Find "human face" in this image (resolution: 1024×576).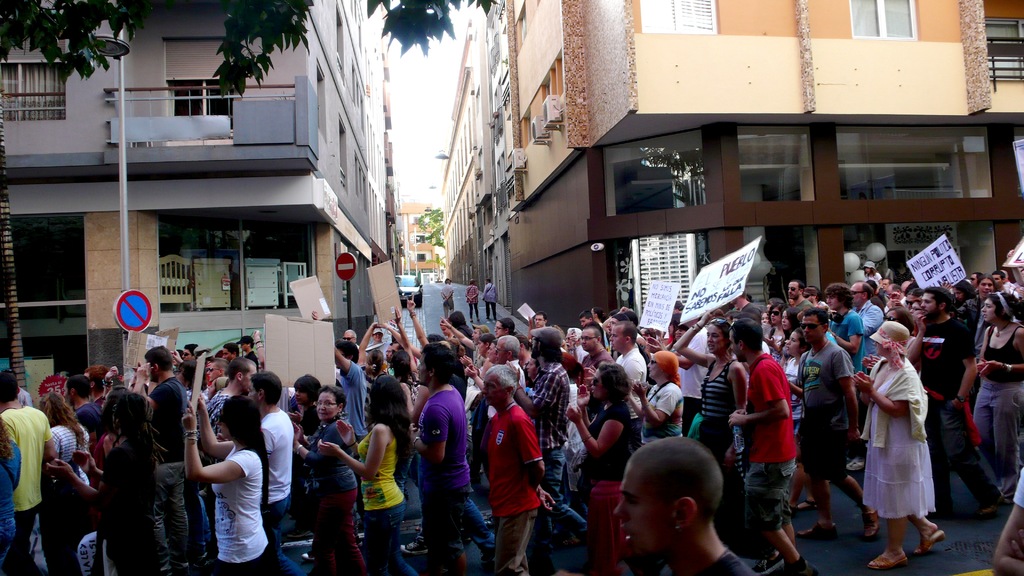
bbox=[493, 323, 502, 336].
